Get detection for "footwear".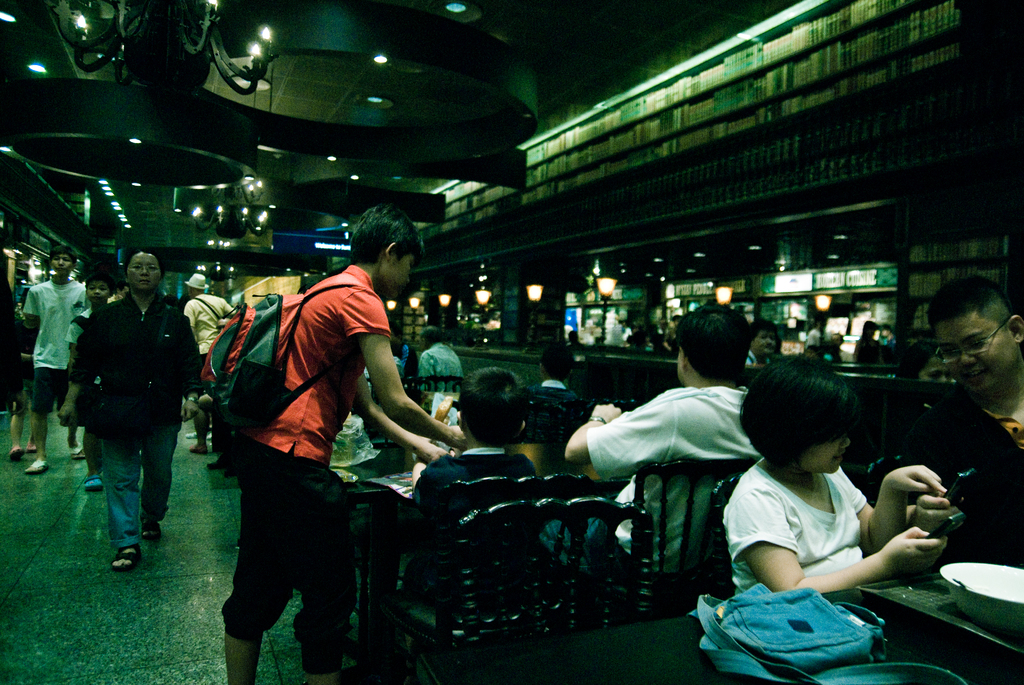
Detection: bbox=(107, 546, 140, 571).
